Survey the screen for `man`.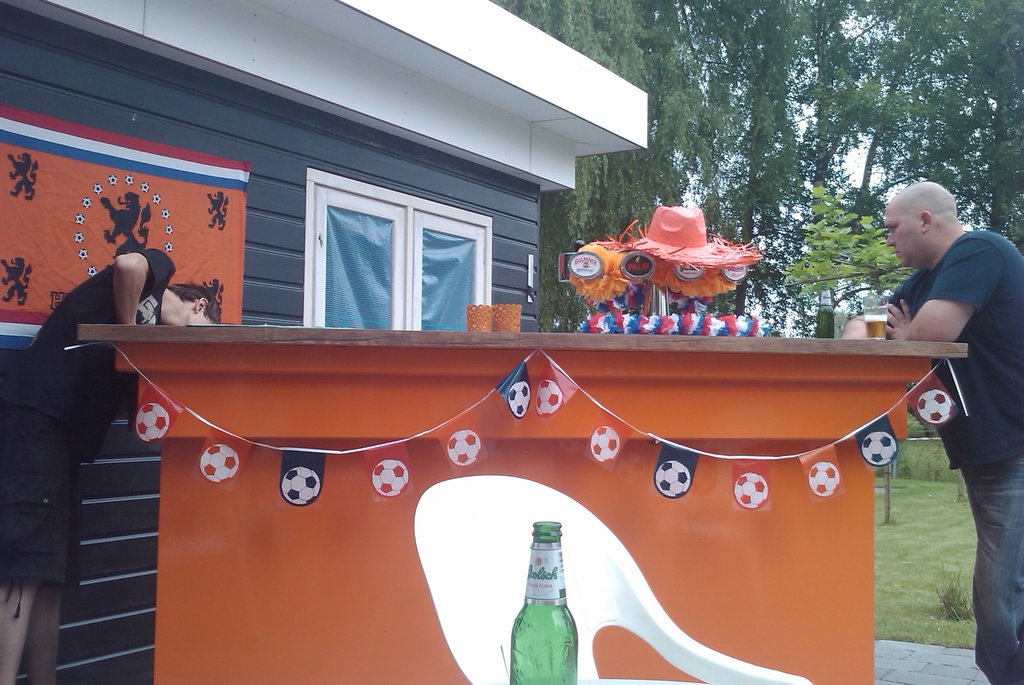
Survey found: {"x1": 837, "y1": 181, "x2": 1023, "y2": 684}.
